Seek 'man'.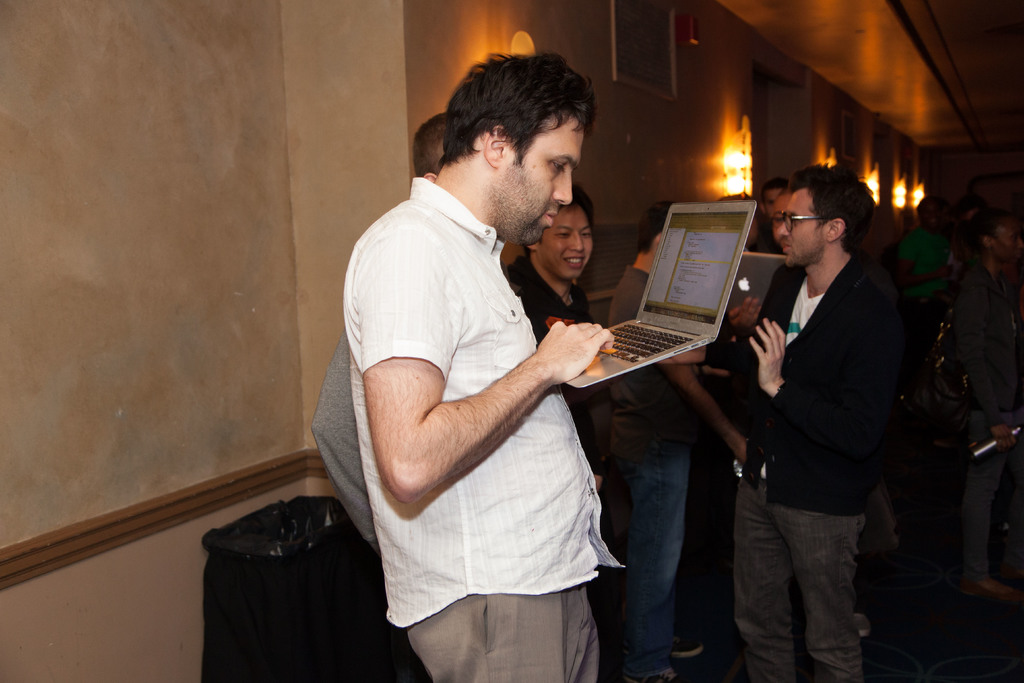
307 114 447 562.
